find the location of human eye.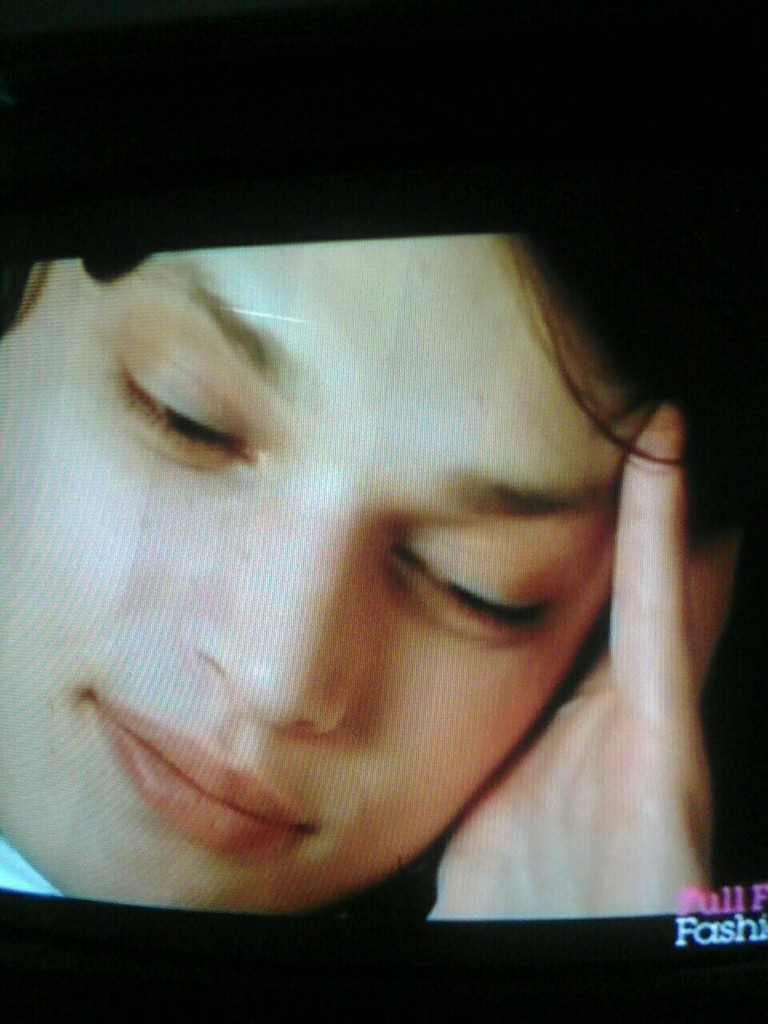
Location: pyautogui.locateOnScreen(89, 340, 288, 490).
